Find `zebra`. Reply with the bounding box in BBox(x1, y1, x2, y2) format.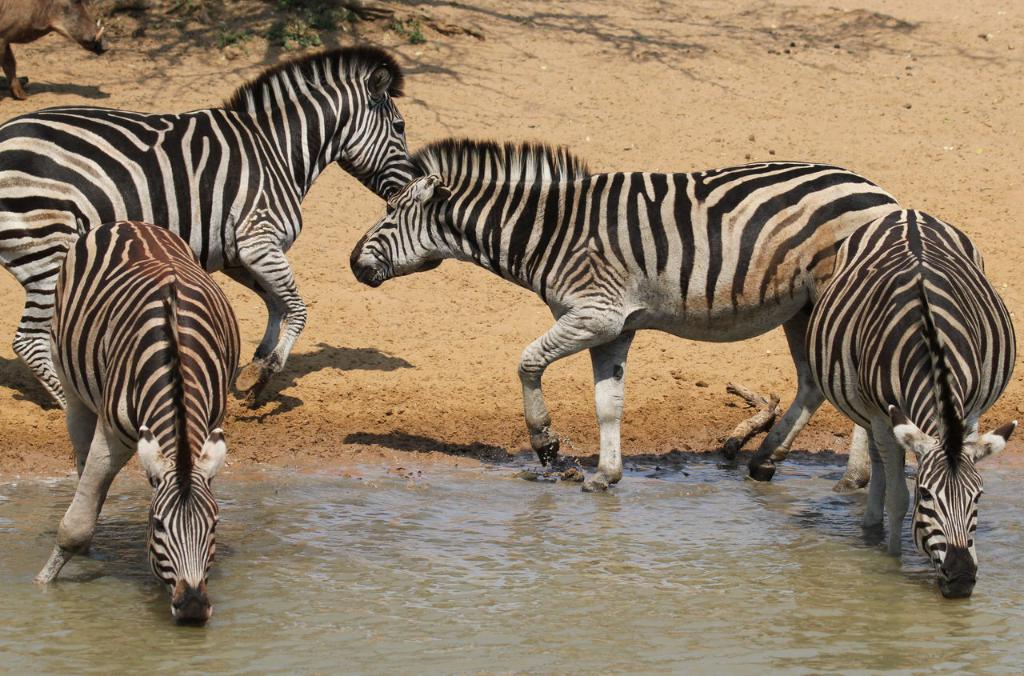
BBox(32, 216, 242, 628).
